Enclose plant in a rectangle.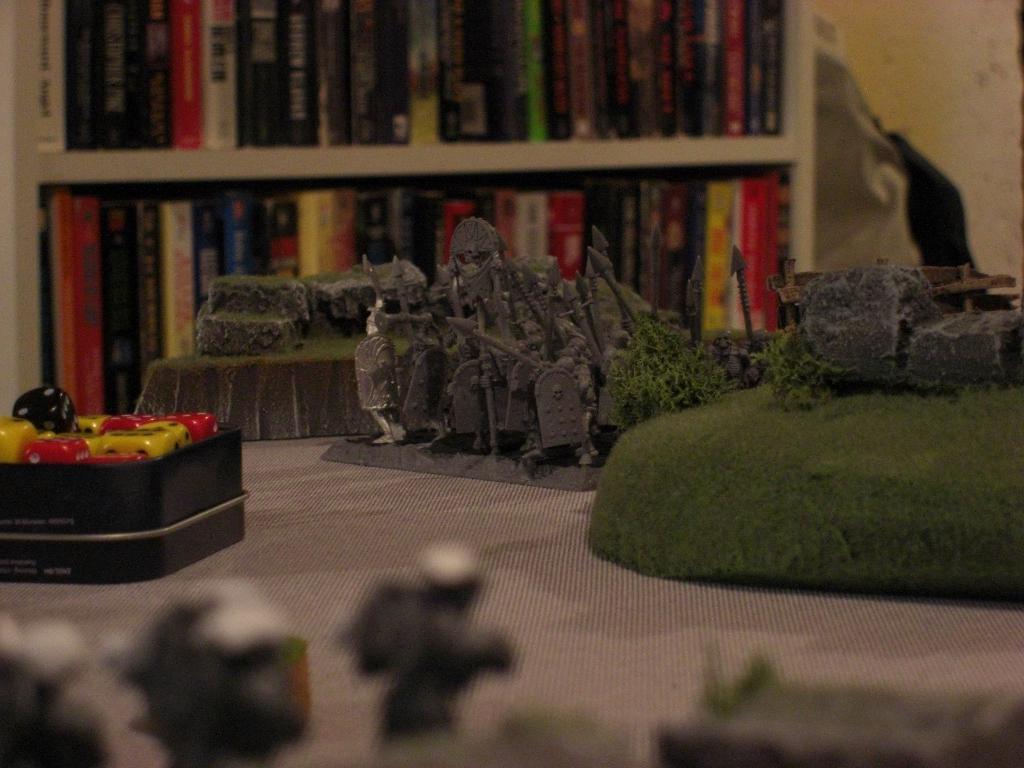
[left=595, top=274, right=640, bottom=321].
